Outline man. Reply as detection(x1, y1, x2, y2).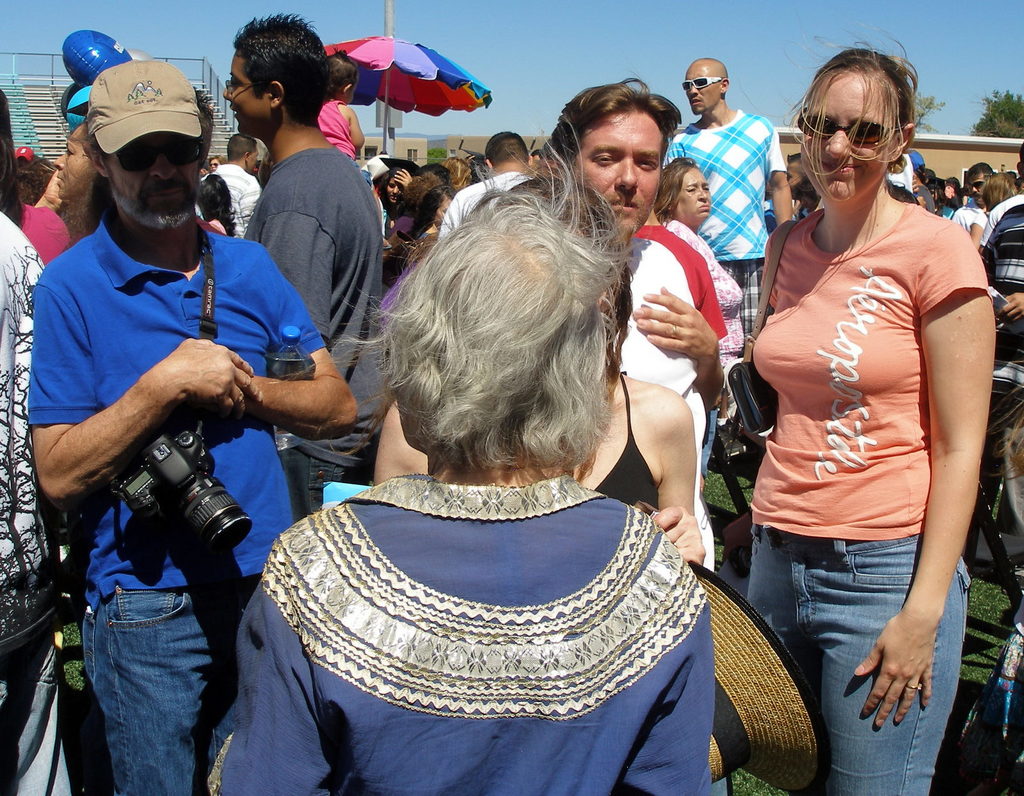
detection(655, 51, 802, 356).
